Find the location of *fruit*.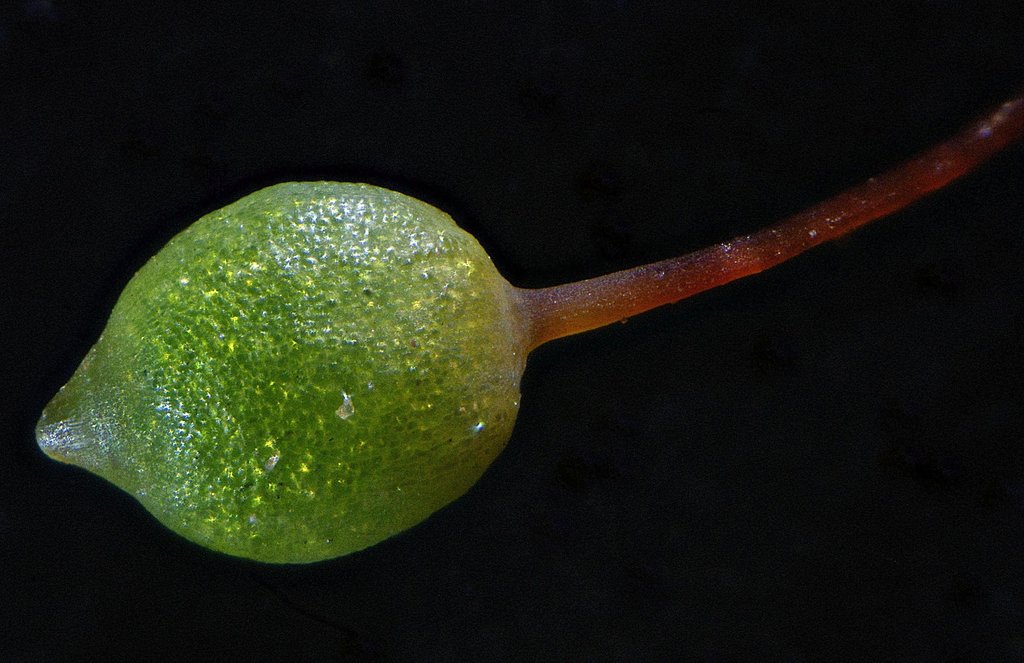
Location: left=36, top=184, right=534, bottom=568.
